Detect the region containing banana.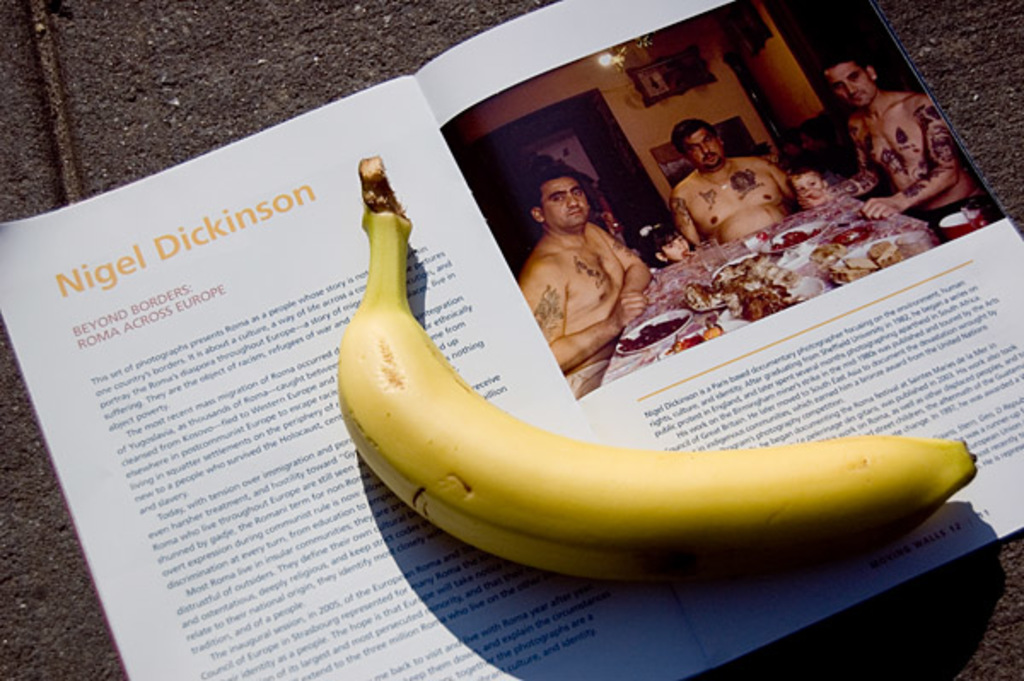
locate(324, 155, 981, 592).
